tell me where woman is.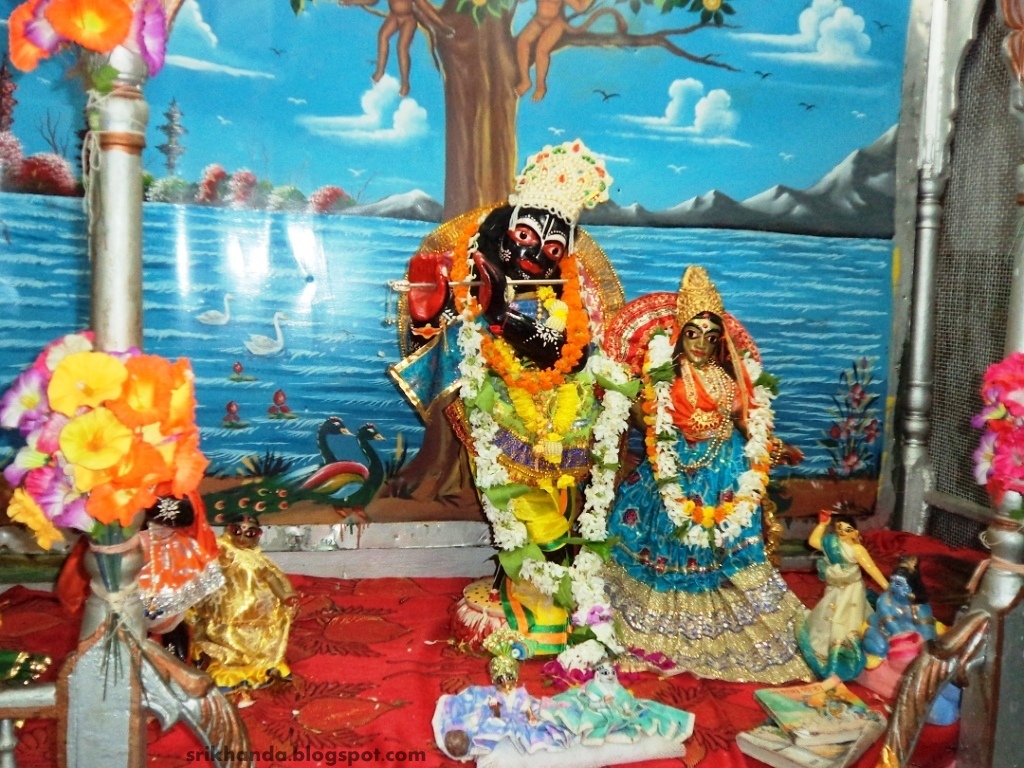
woman is at <region>792, 509, 891, 691</region>.
